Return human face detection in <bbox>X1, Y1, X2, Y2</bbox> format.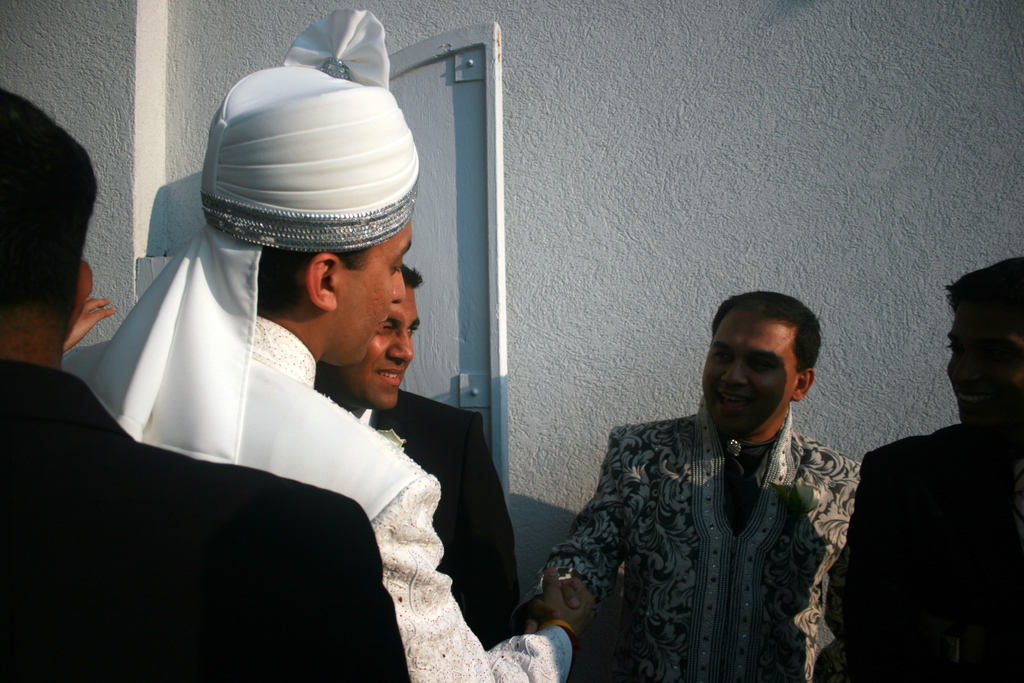
<bbox>701, 316, 796, 434</bbox>.
